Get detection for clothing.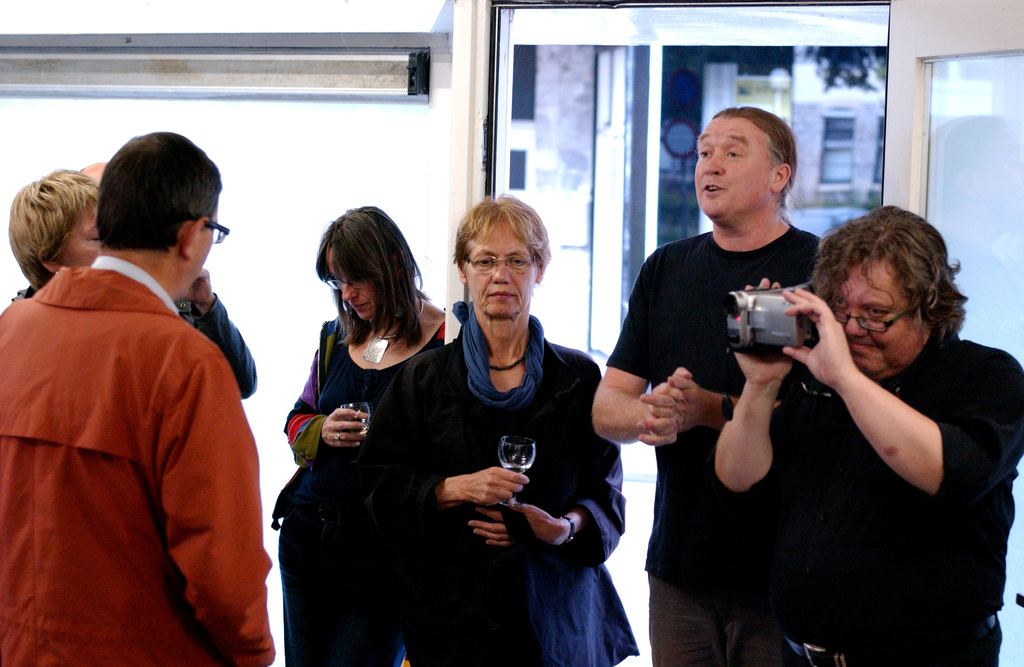
Detection: locate(373, 305, 638, 666).
